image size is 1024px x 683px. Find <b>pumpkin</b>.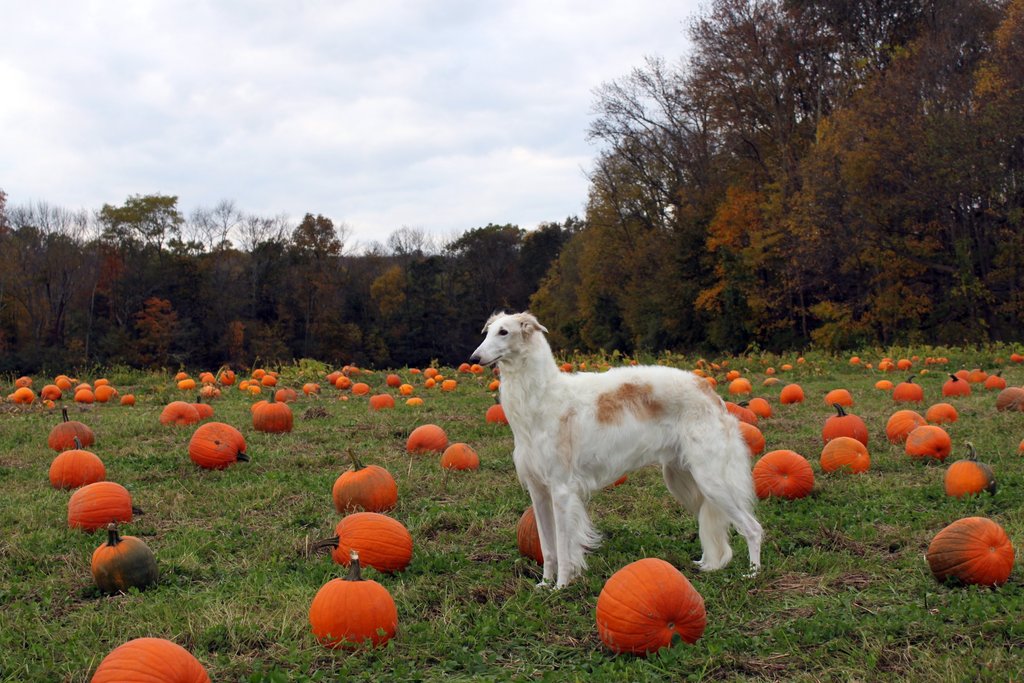
(252,388,294,436).
